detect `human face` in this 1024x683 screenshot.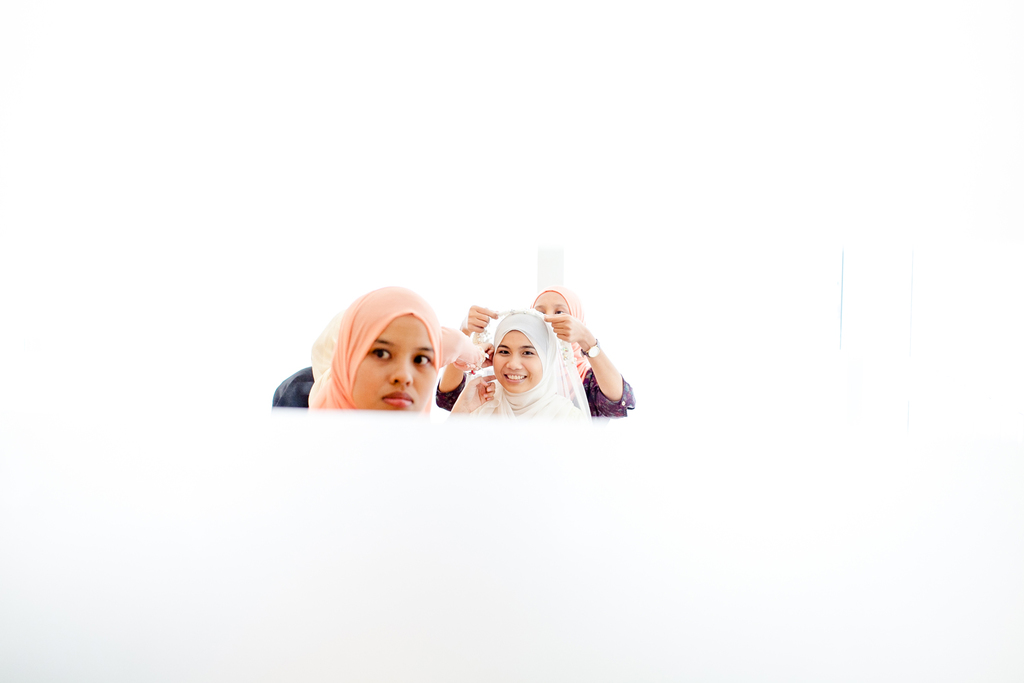
Detection: box=[488, 332, 542, 393].
